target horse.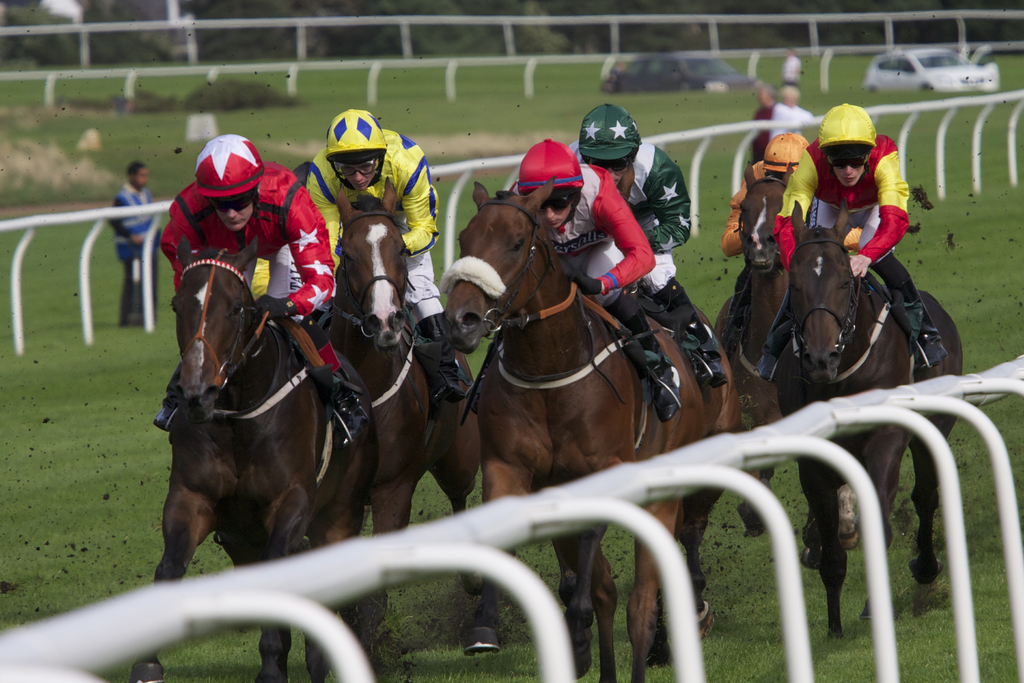
Target region: rect(439, 180, 740, 682).
